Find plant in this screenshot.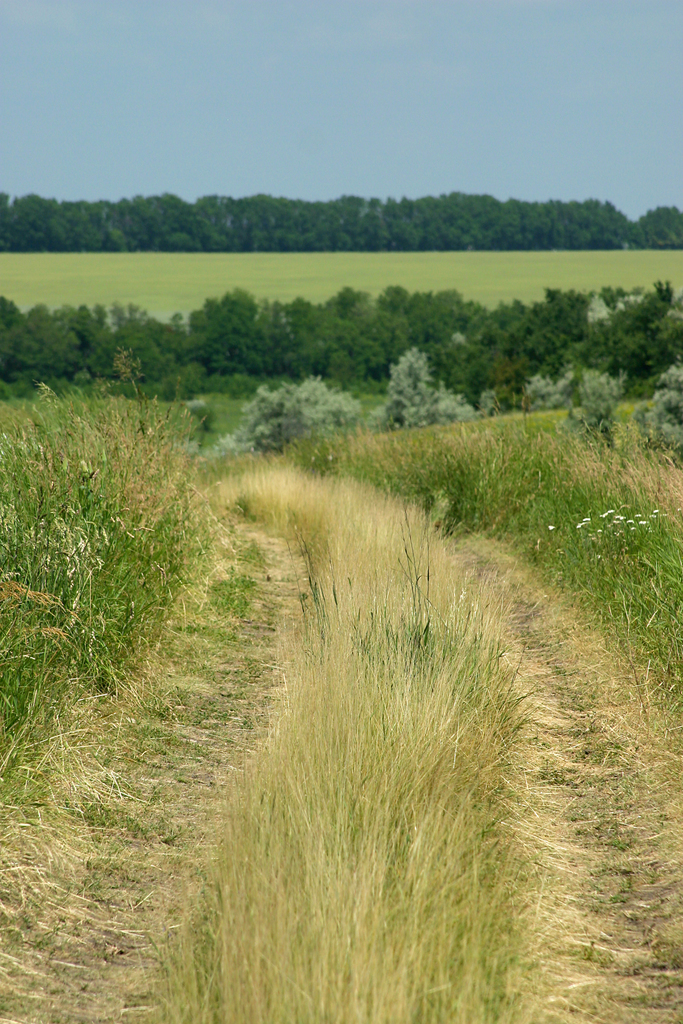
The bounding box for plant is pyautogui.locateOnScreen(246, 368, 374, 445).
